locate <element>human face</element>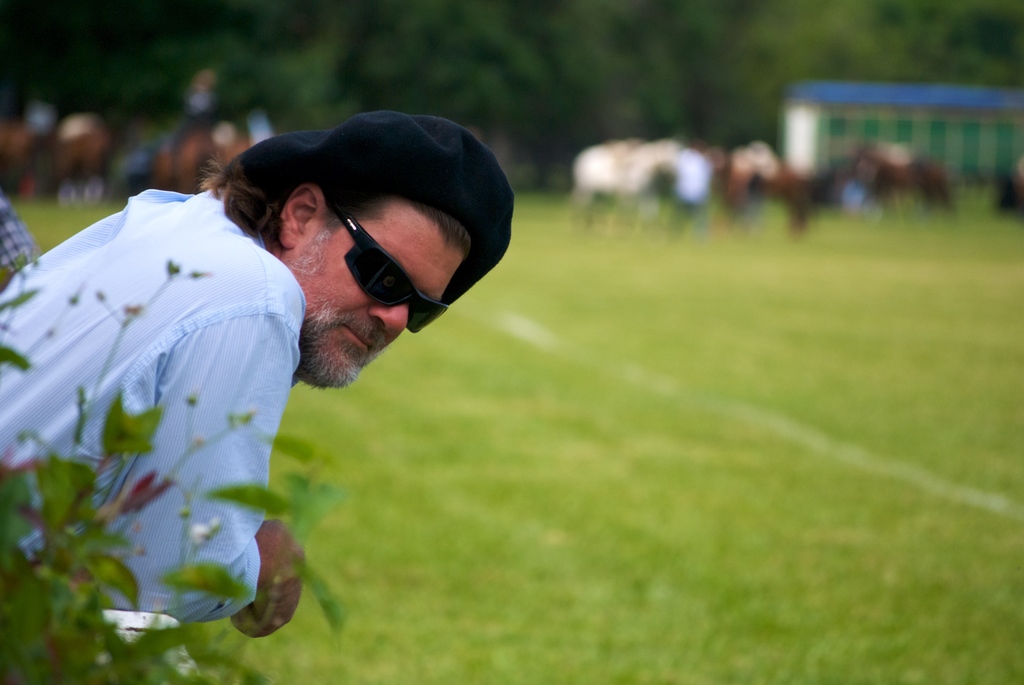
286, 202, 462, 386
